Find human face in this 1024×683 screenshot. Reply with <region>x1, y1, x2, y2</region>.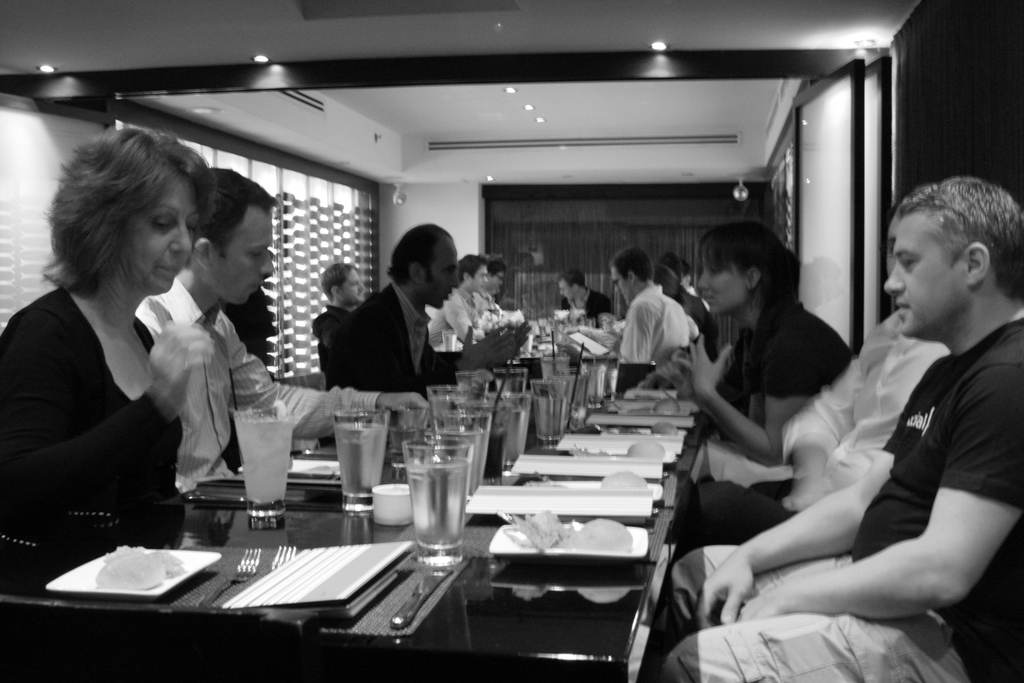
<region>470, 264, 487, 289</region>.
